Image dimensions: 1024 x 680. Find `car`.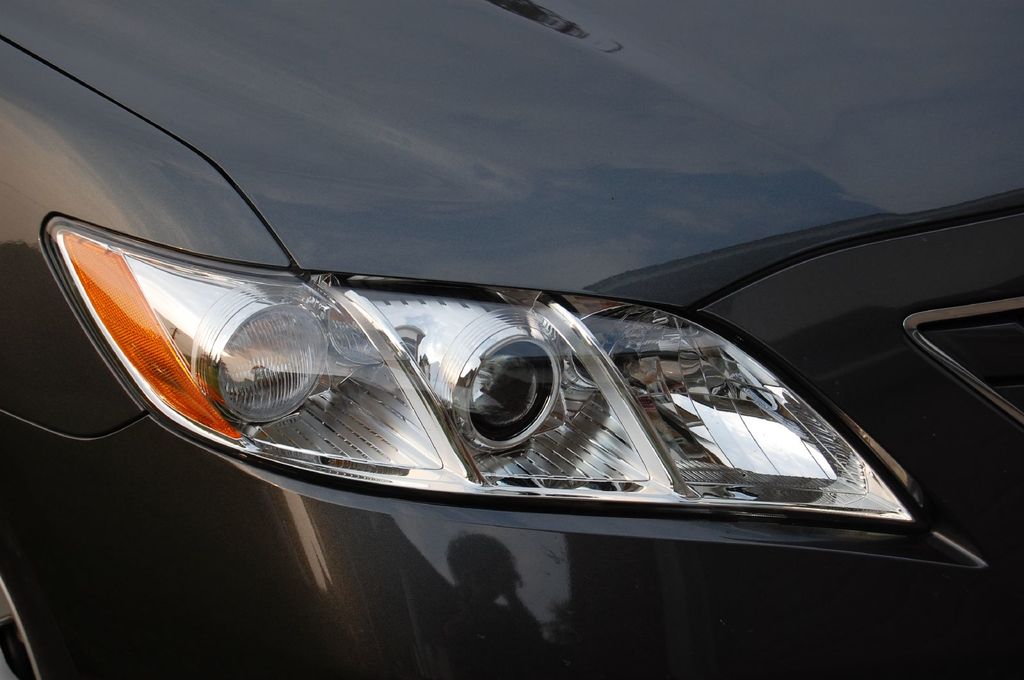
0, 0, 1022, 678.
